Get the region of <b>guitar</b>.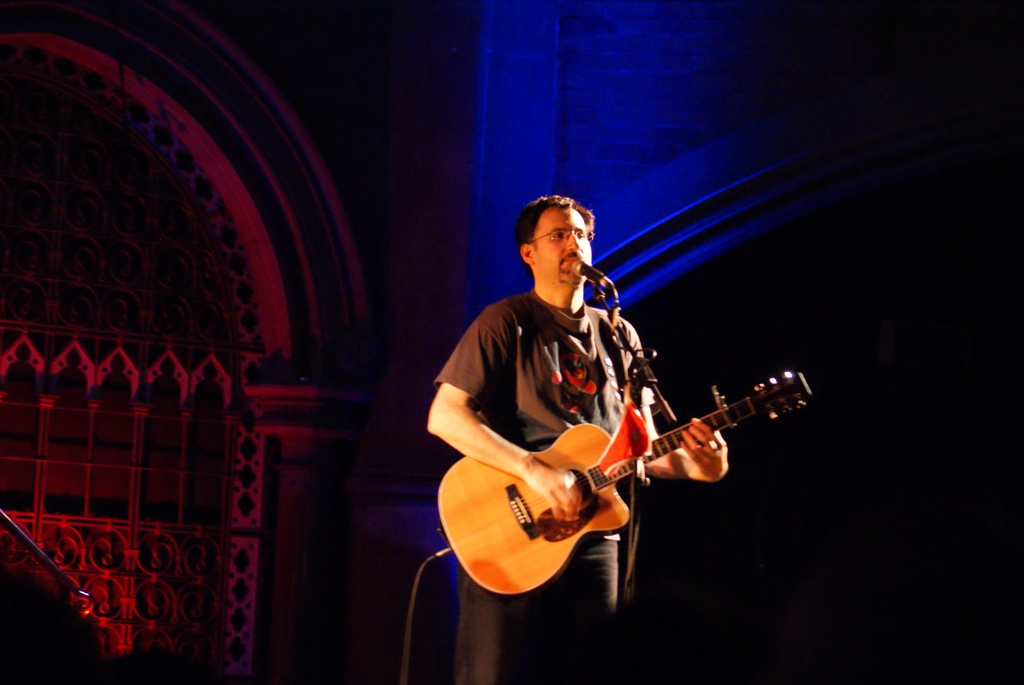
detection(435, 368, 812, 597).
